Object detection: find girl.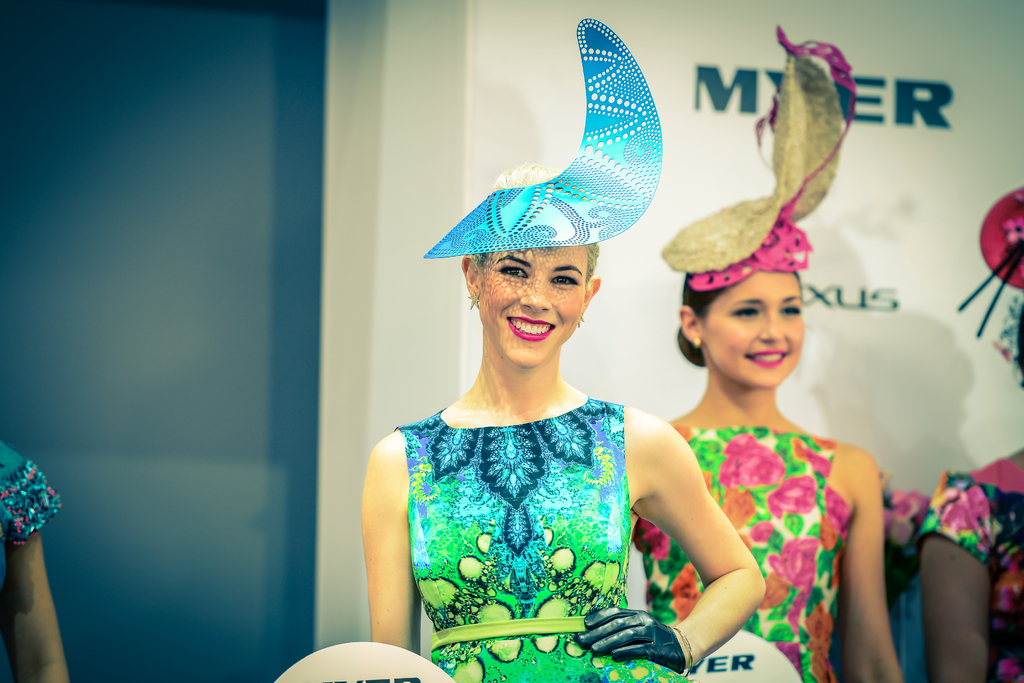
<box>367,241,770,682</box>.
